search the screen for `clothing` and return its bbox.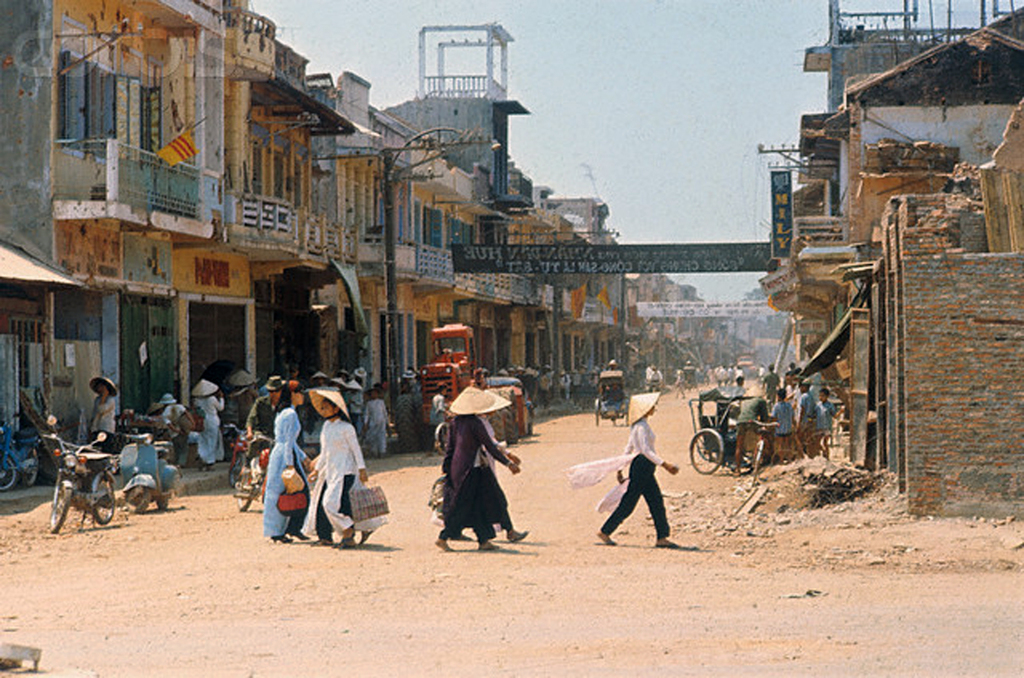
Found: <bbox>735, 394, 769, 445</bbox>.
